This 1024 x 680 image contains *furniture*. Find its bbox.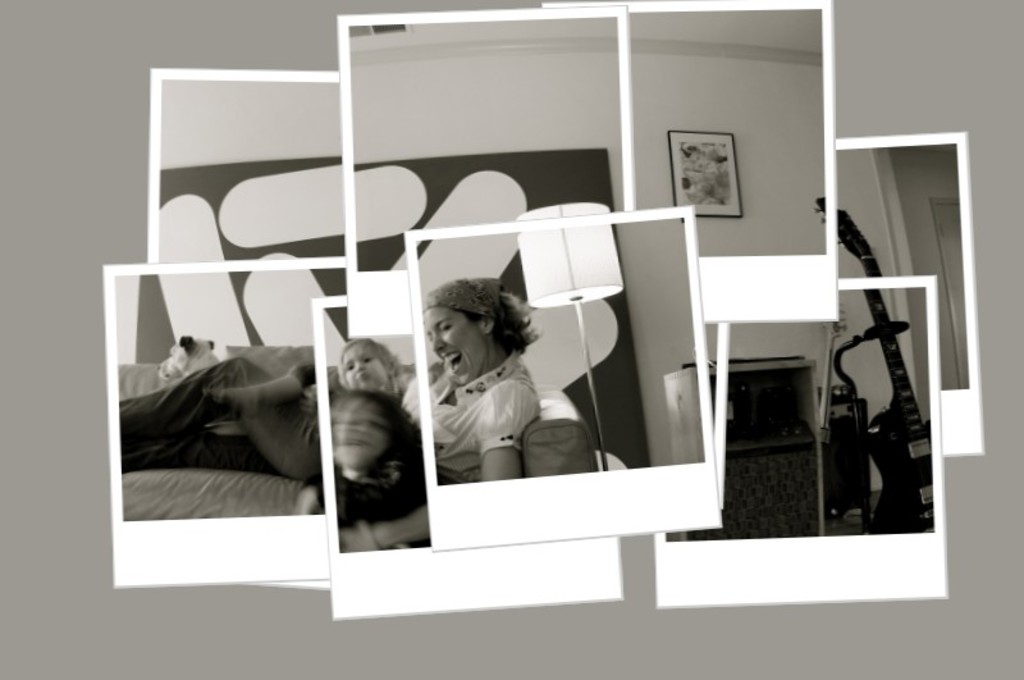
l=822, t=387, r=874, b=524.
